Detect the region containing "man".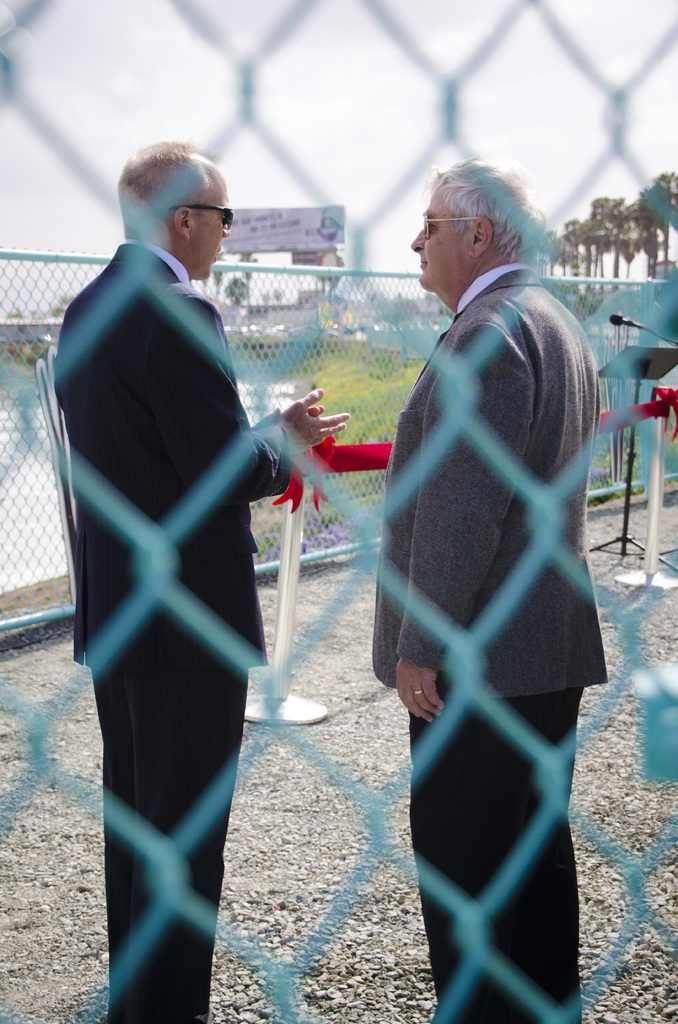
BBox(364, 155, 614, 1023).
